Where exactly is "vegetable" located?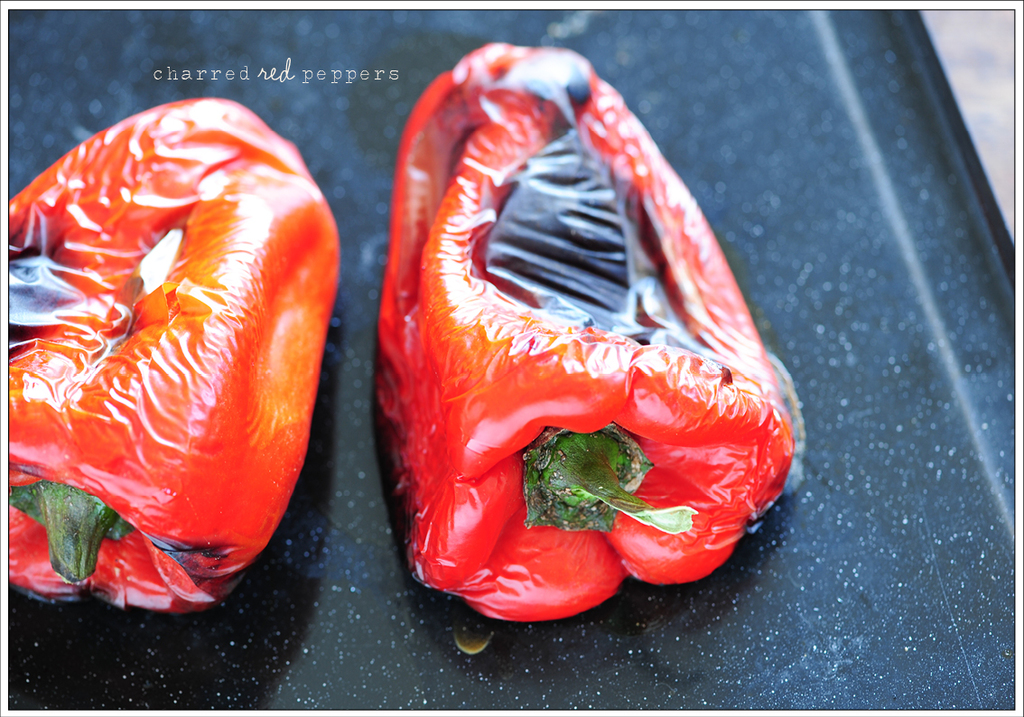
Its bounding box is <bbox>11, 95, 345, 614</bbox>.
